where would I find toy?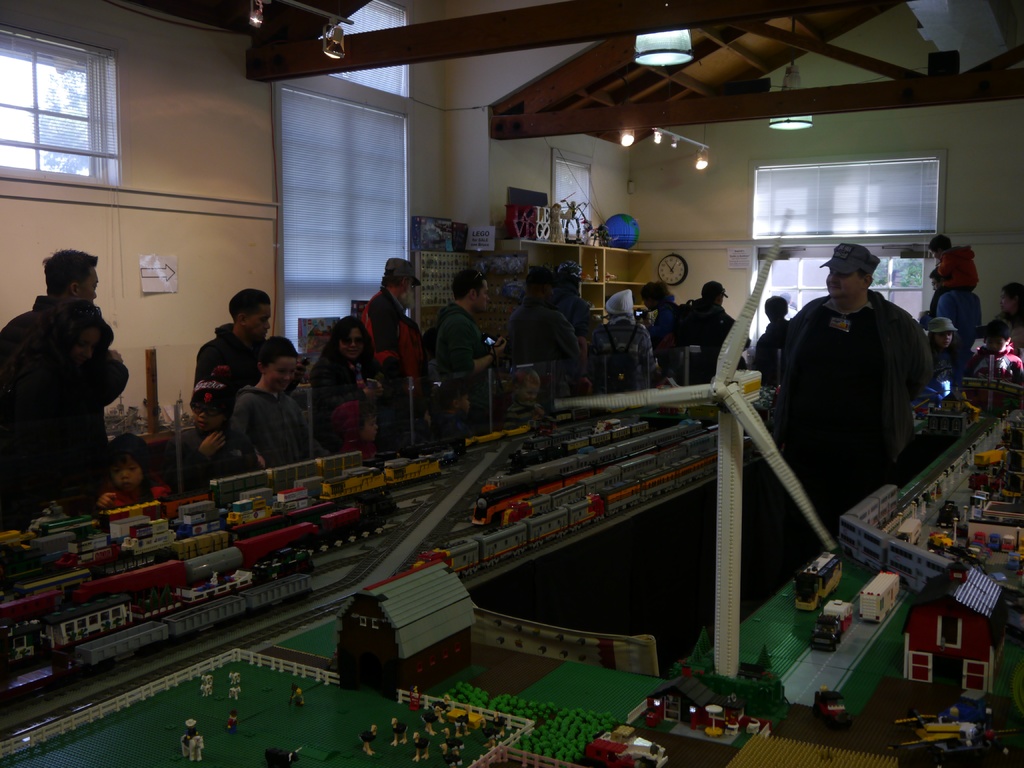
At <bbox>695, 688, 748, 736</bbox>.
